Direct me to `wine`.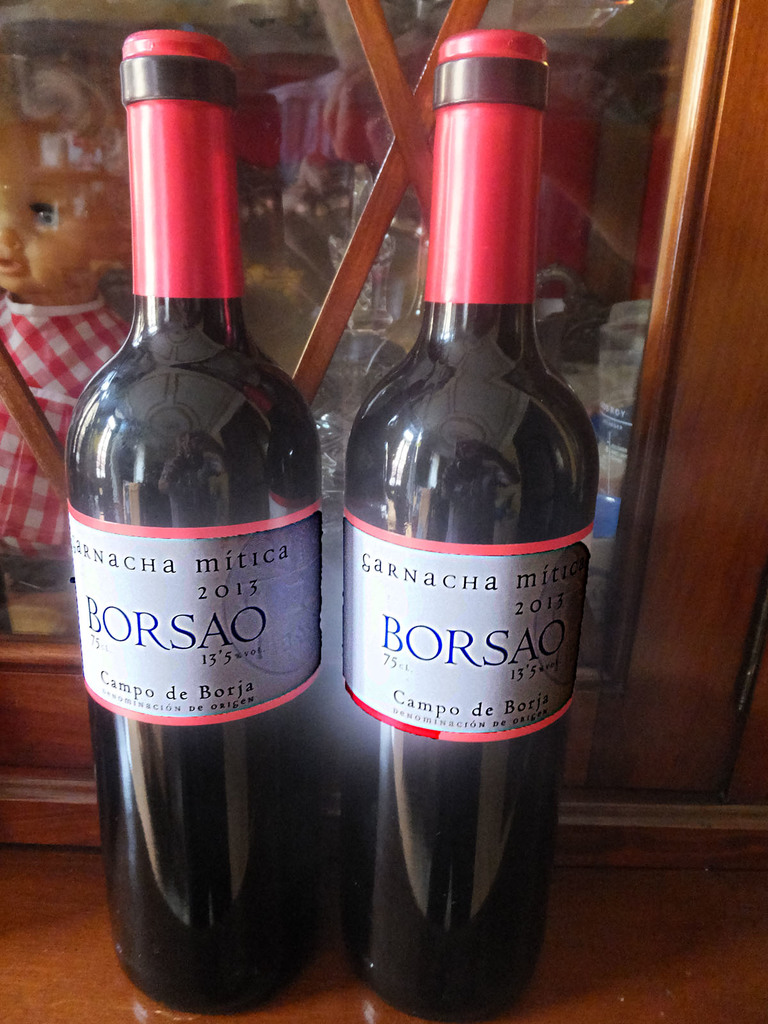
Direction: [336, 22, 598, 1023].
